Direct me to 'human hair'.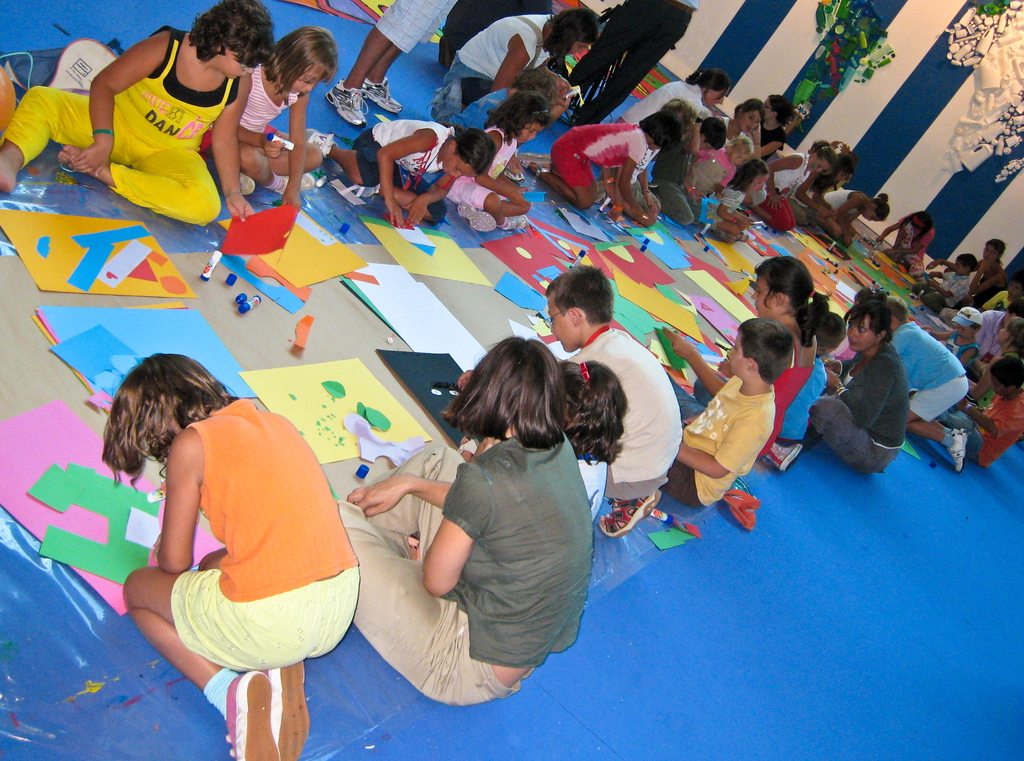
Direction: <bbox>766, 101, 788, 124</bbox>.
